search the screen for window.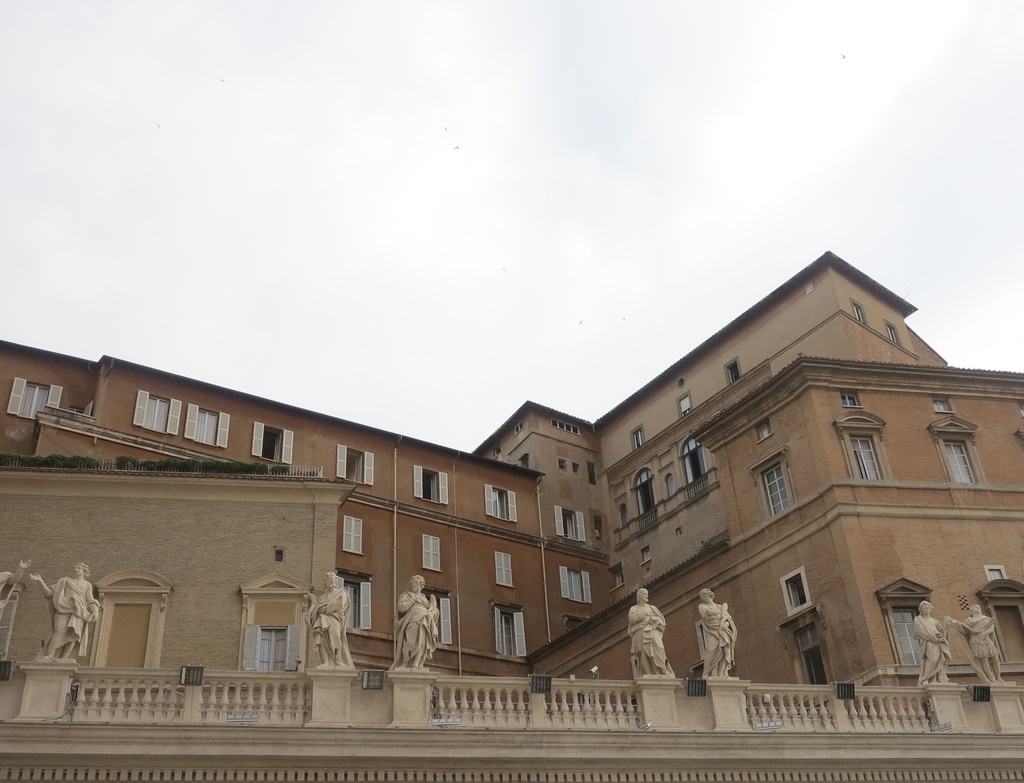
Found at crop(787, 574, 809, 609).
